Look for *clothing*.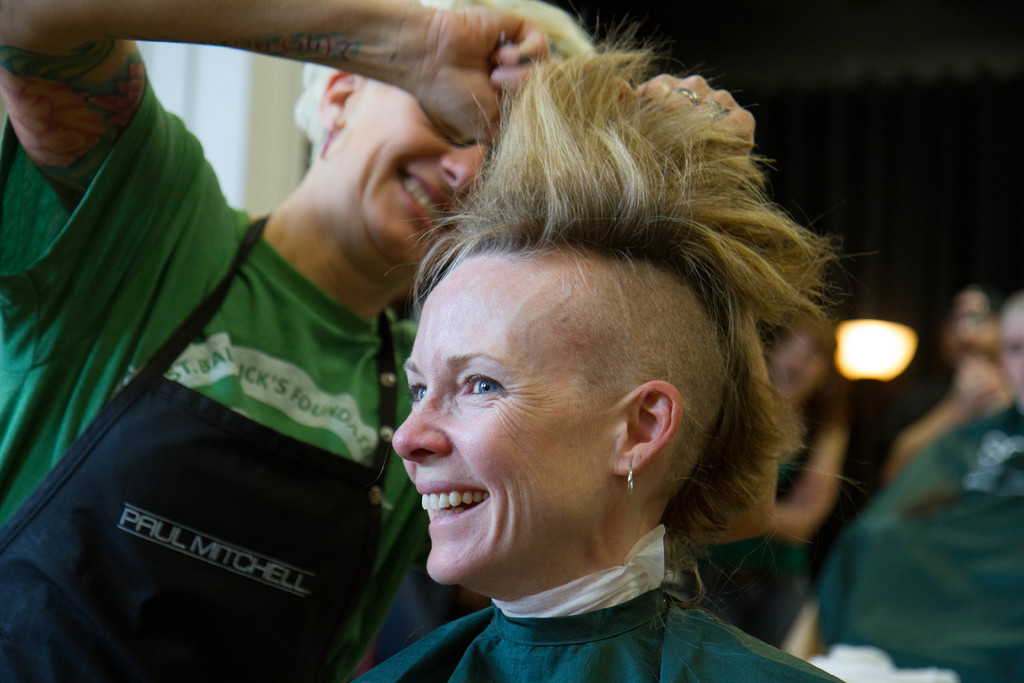
Found: crop(821, 404, 1023, 682).
